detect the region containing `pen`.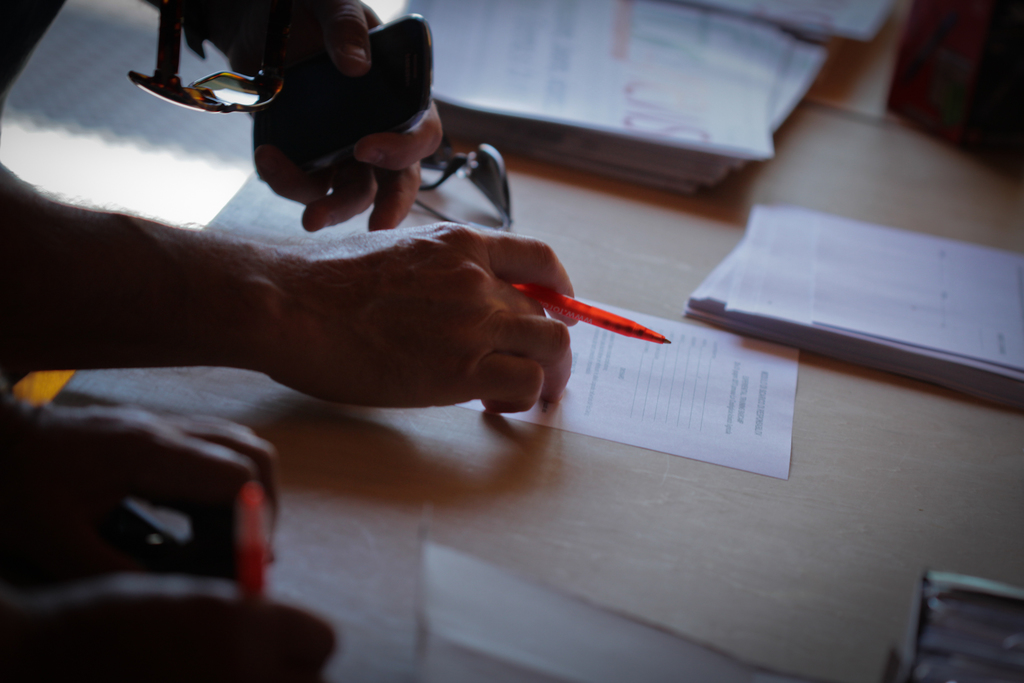
<bbox>510, 278, 671, 349</bbox>.
